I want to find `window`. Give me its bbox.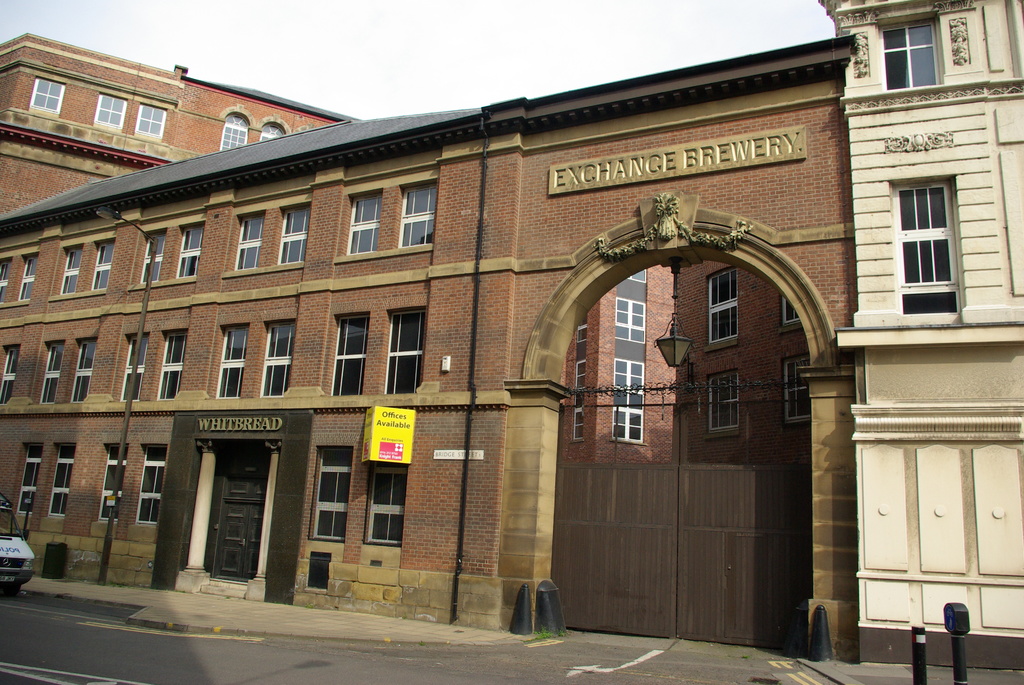
[268,319,298,395].
